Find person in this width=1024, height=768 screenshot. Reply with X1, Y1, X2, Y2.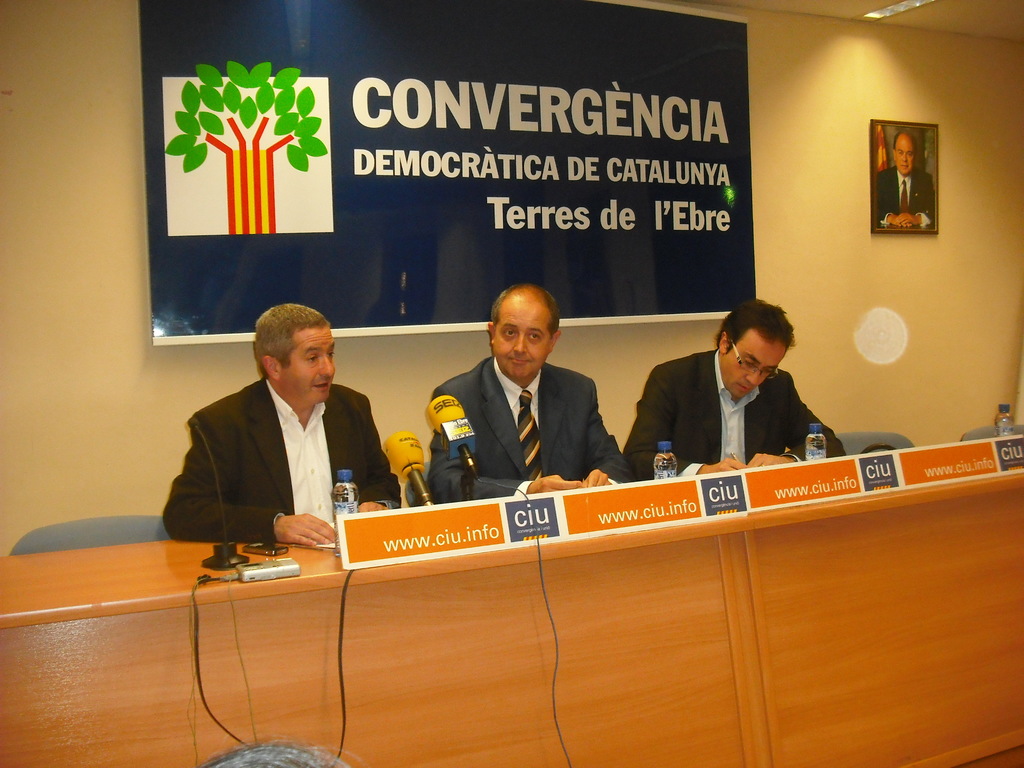
427, 278, 633, 502.
